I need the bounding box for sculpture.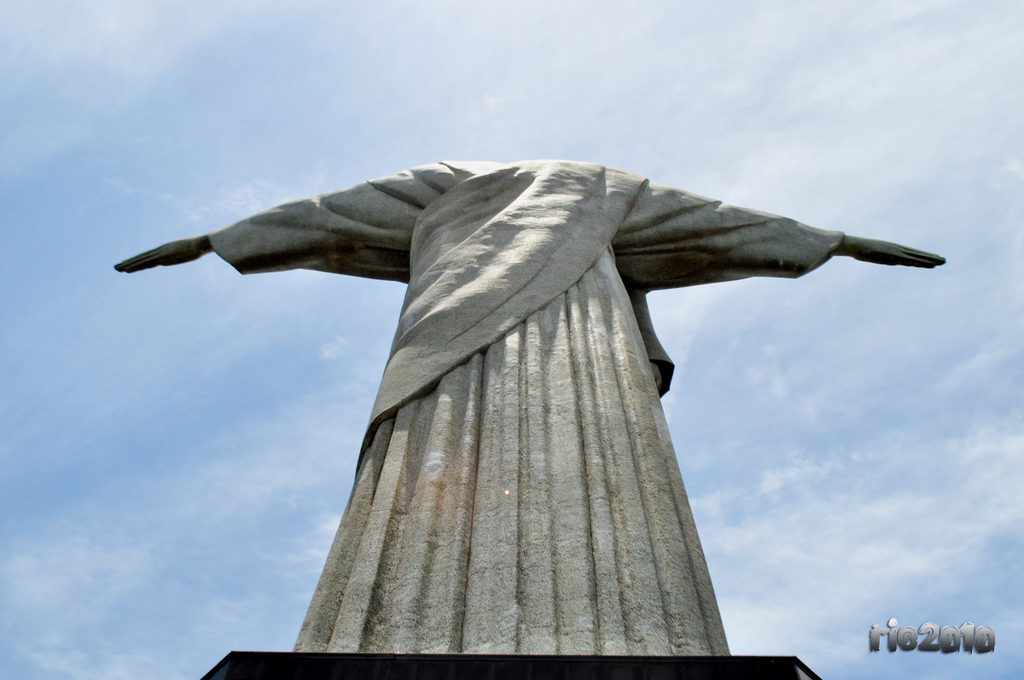
Here it is: 128:104:924:640.
